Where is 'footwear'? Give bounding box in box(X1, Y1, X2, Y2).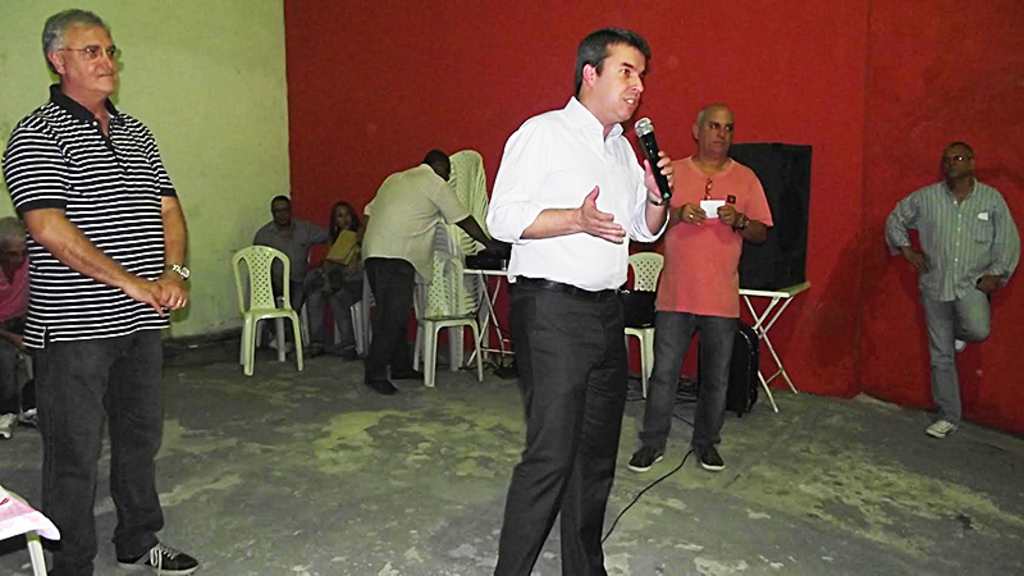
box(390, 370, 422, 379).
